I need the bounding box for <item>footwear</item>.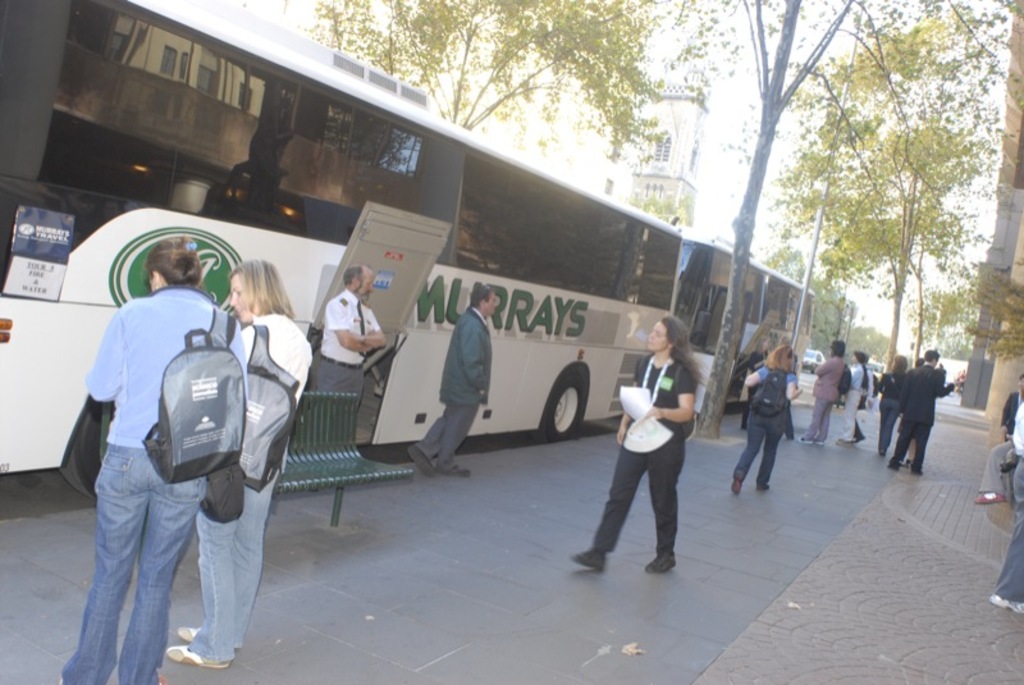
Here it is: Rect(645, 547, 671, 574).
